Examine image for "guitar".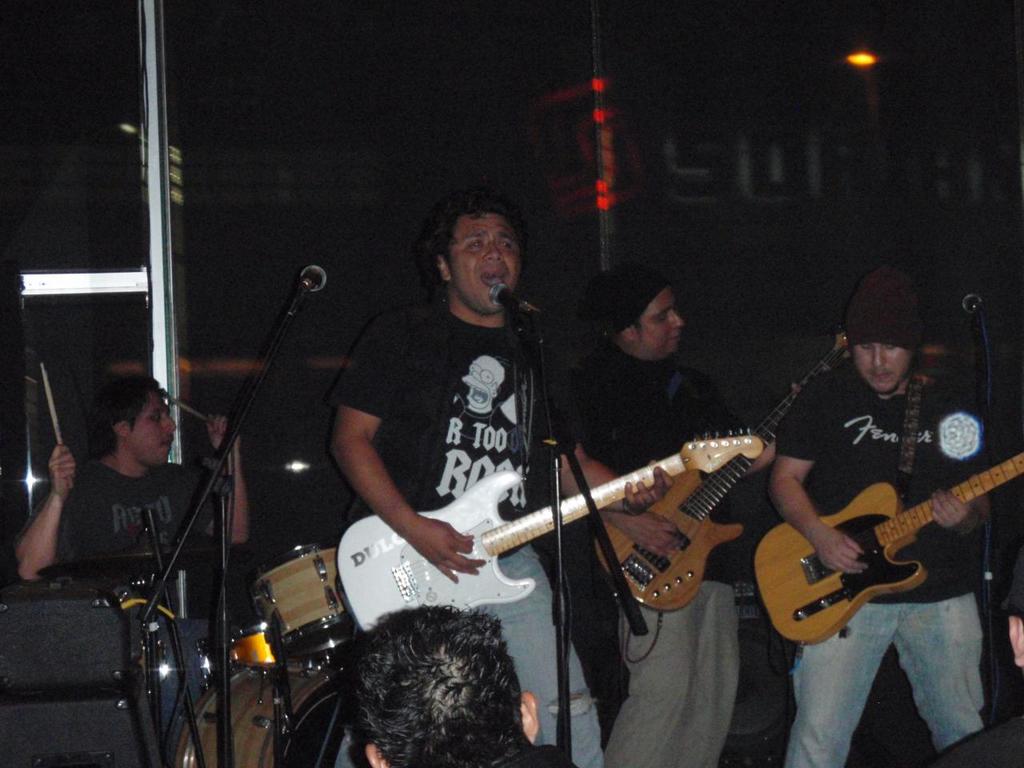
Examination result: (left=598, top=328, right=855, bottom=618).
